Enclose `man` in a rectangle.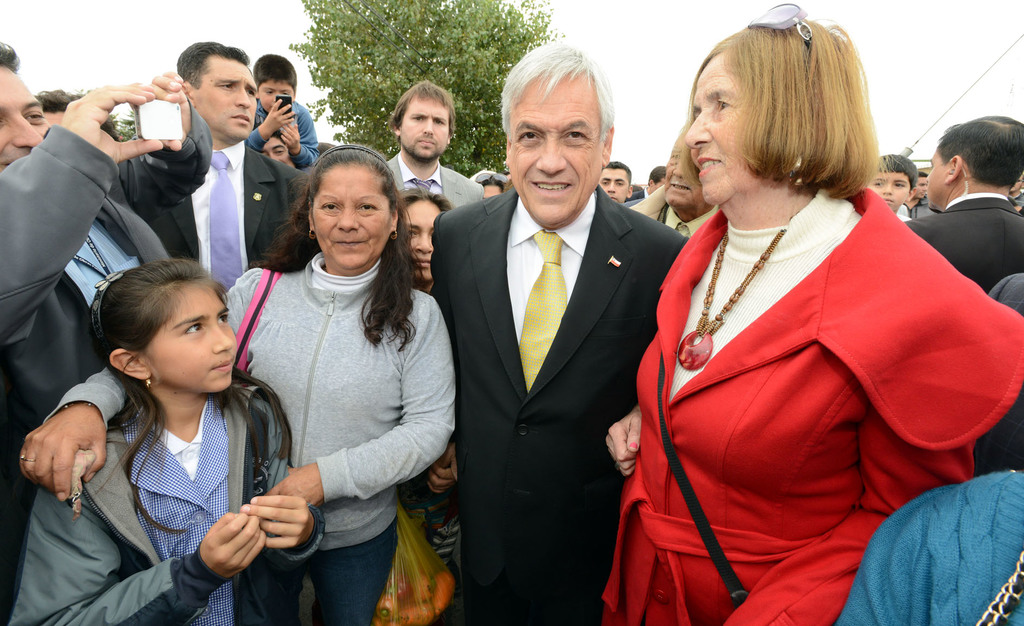
bbox=(154, 40, 308, 294).
